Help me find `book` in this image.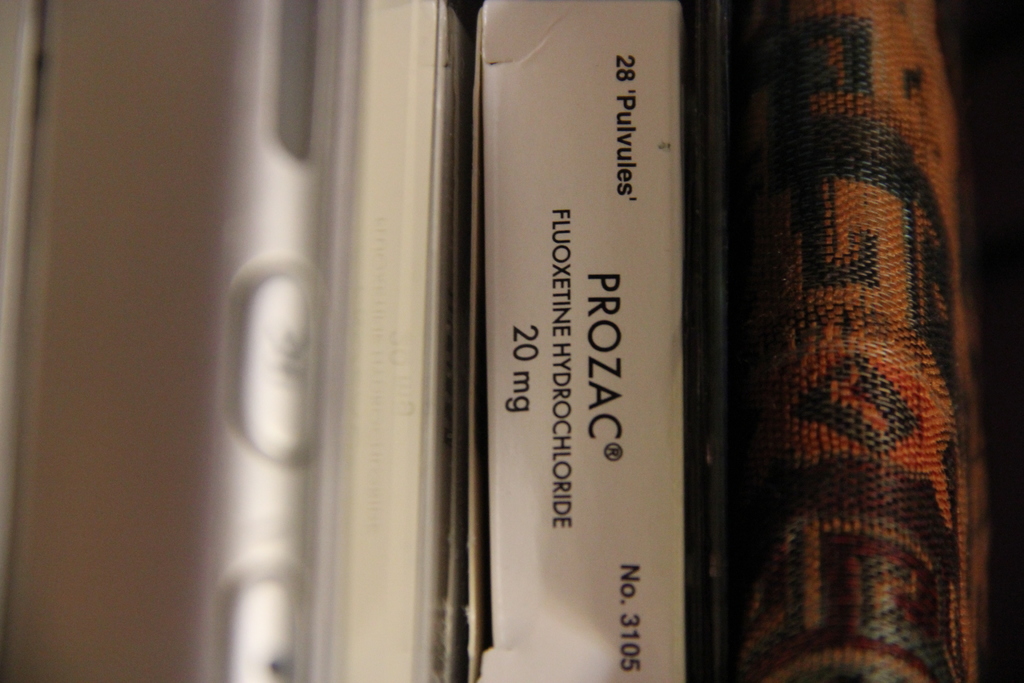
Found it: 394:8:692:659.
